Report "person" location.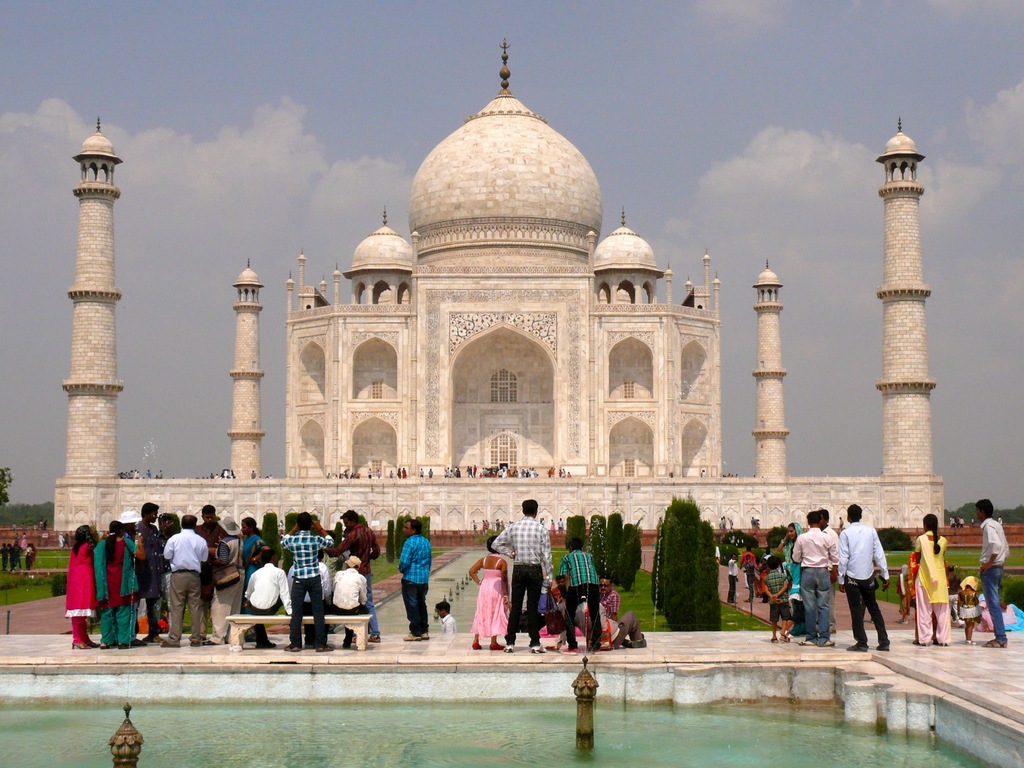
Report: (280, 513, 334, 651).
